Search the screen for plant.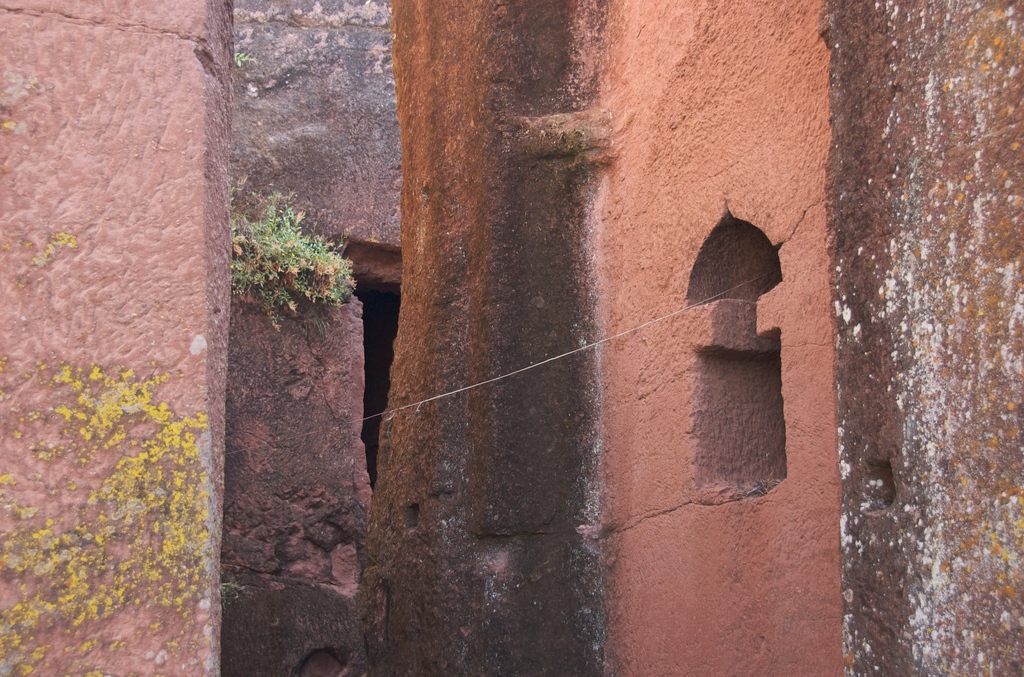
Found at x1=232, y1=205, x2=349, y2=318.
